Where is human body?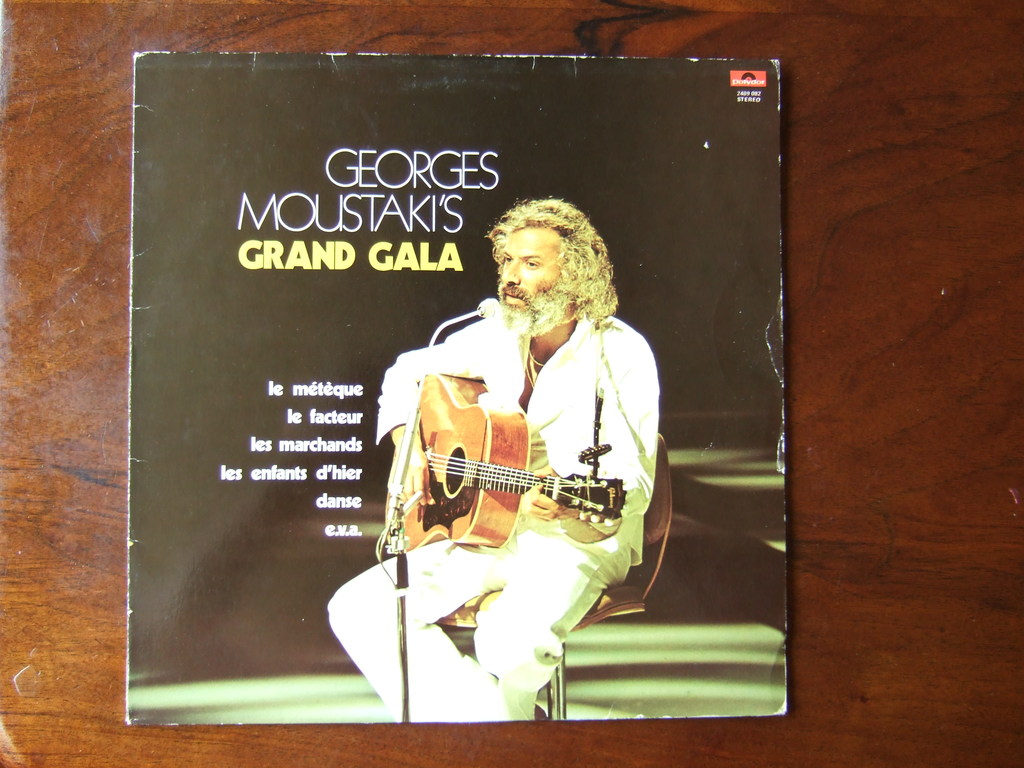
detection(364, 187, 671, 730).
